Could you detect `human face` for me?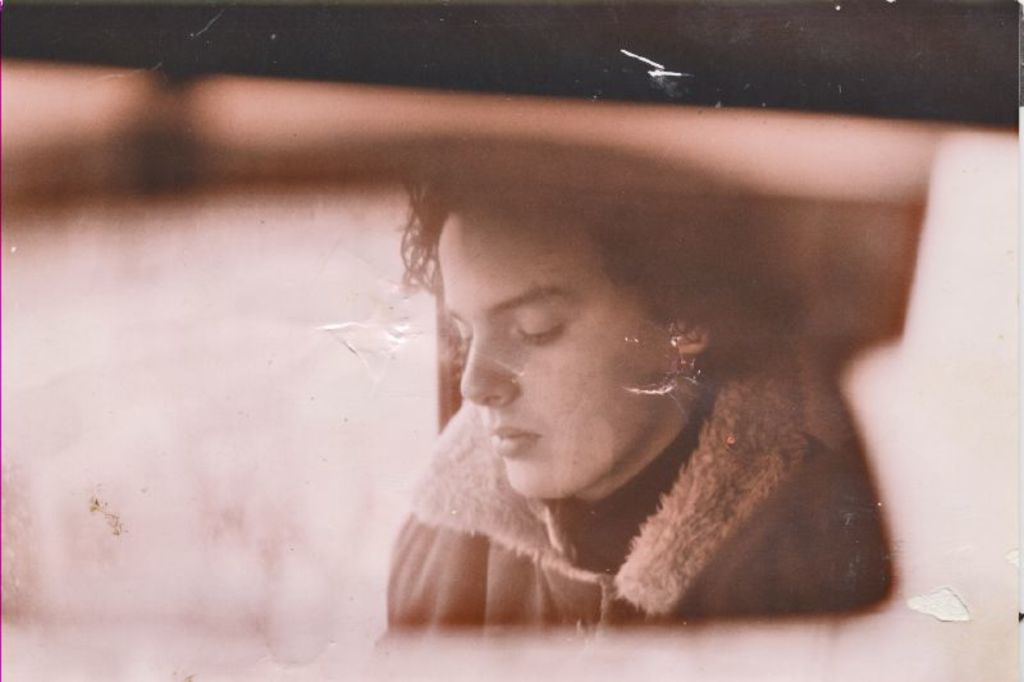
Detection result: <box>436,202,669,500</box>.
